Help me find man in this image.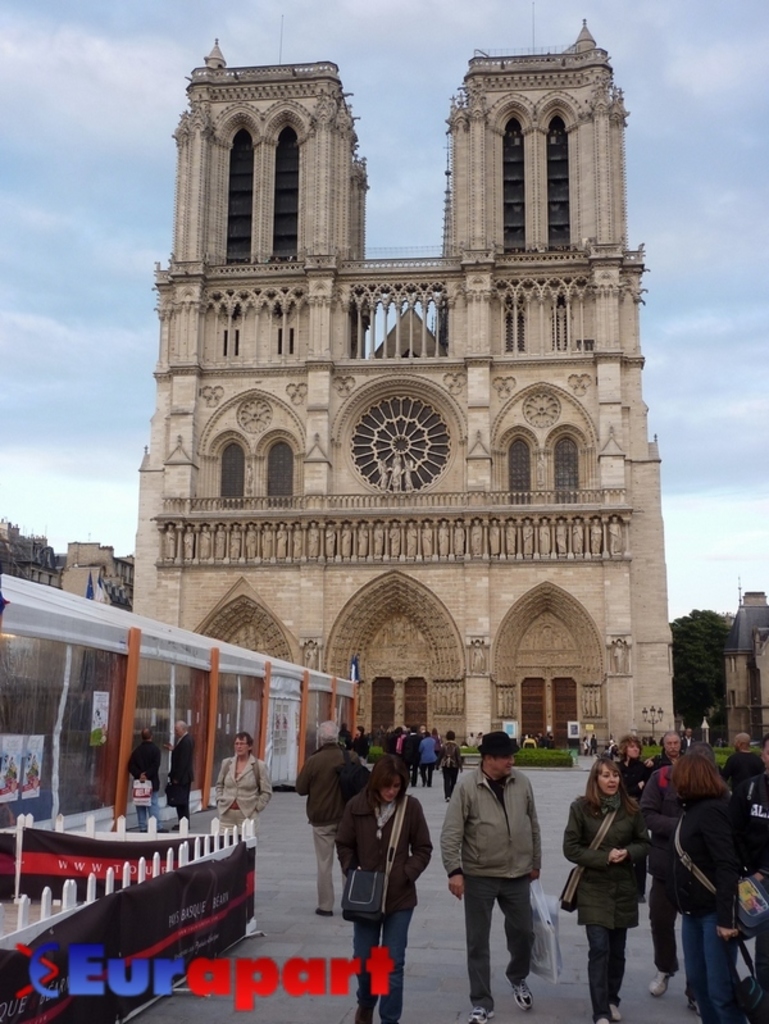
Found it: locate(743, 743, 768, 1023).
